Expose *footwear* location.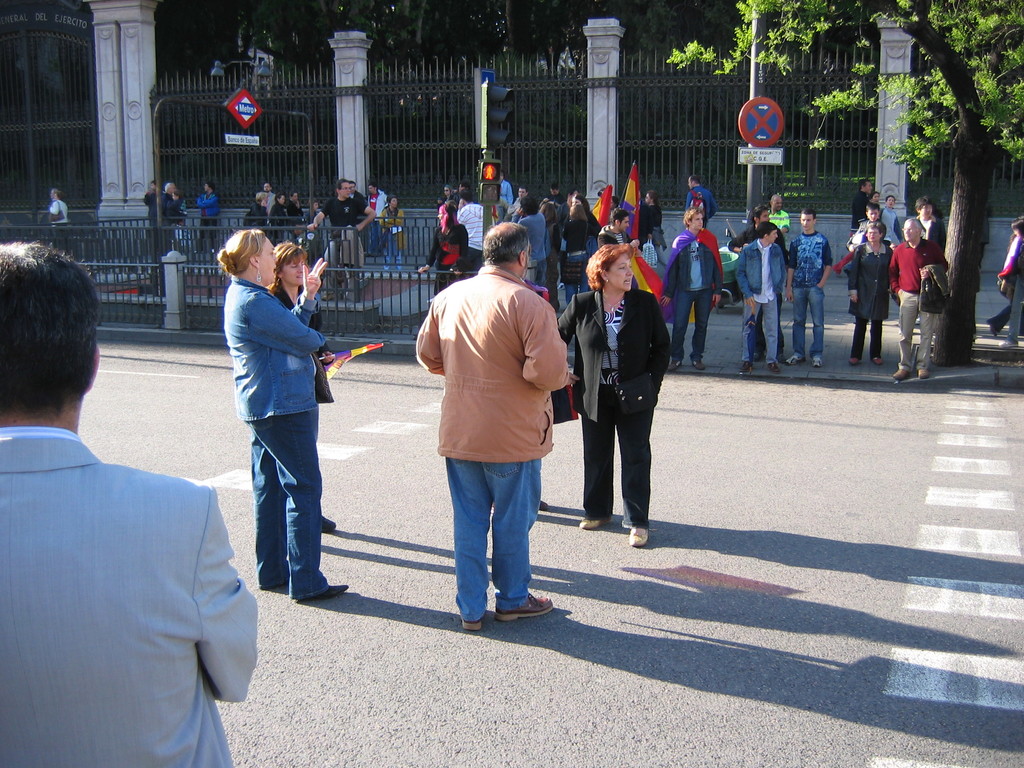
Exposed at region(740, 361, 753, 374).
